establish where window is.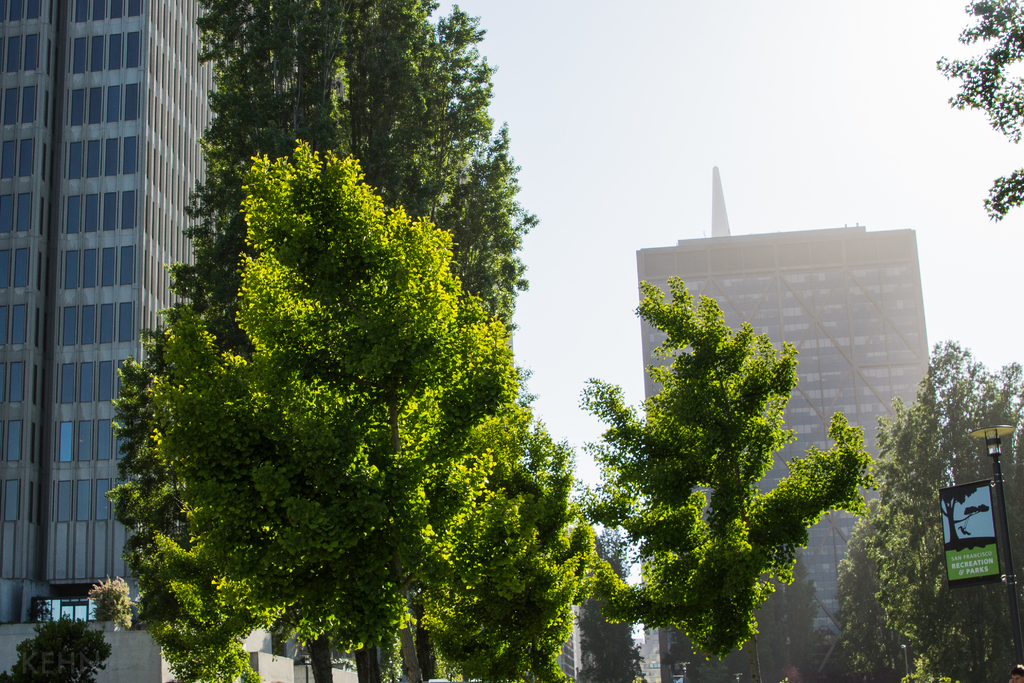
Established at <region>83, 195, 97, 235</region>.
